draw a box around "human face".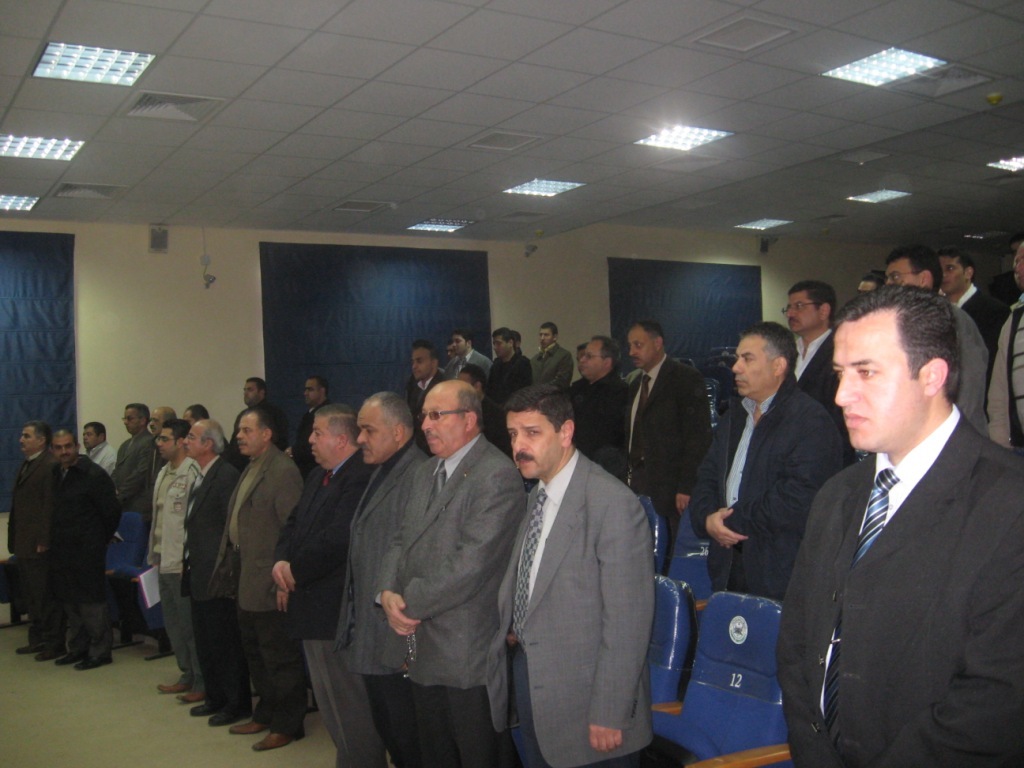
(left=185, top=423, right=202, bottom=455).
